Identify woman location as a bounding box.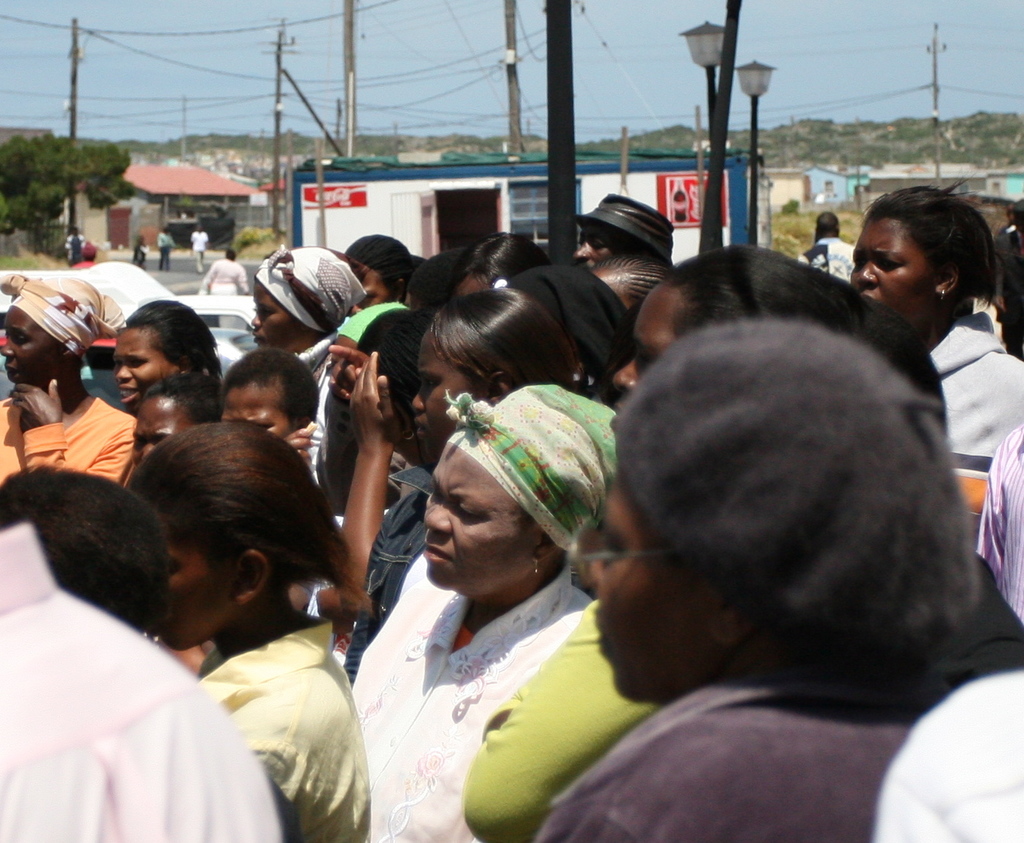
<box>458,251,949,842</box>.
